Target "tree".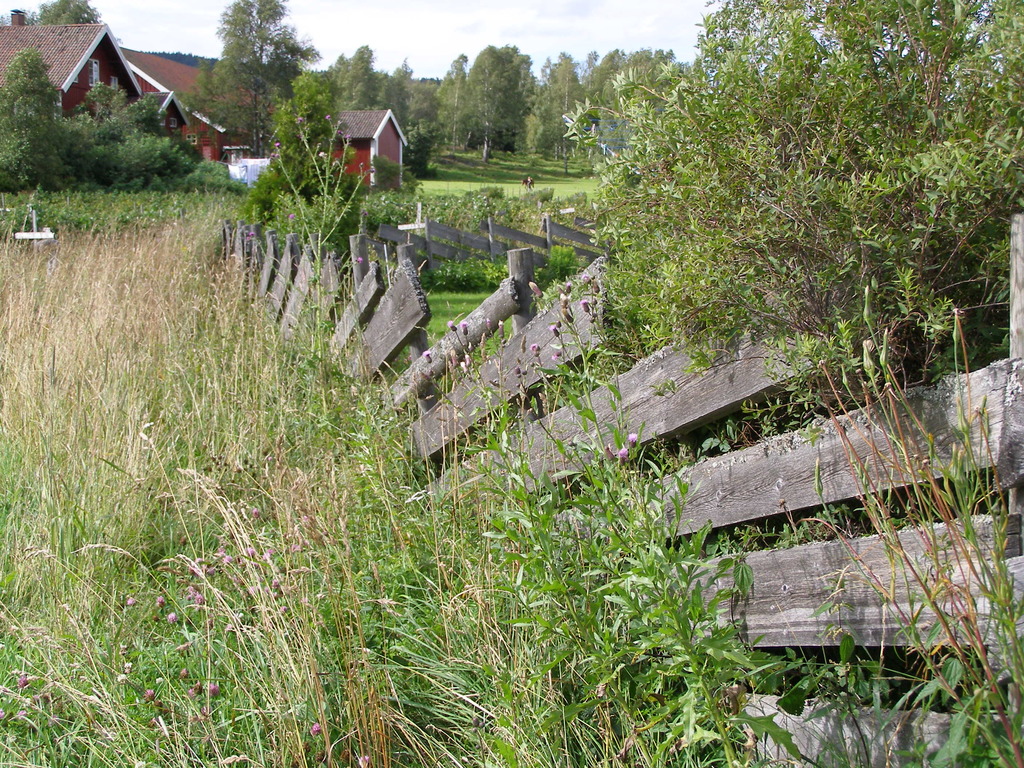
Target region: [573,0,1023,393].
